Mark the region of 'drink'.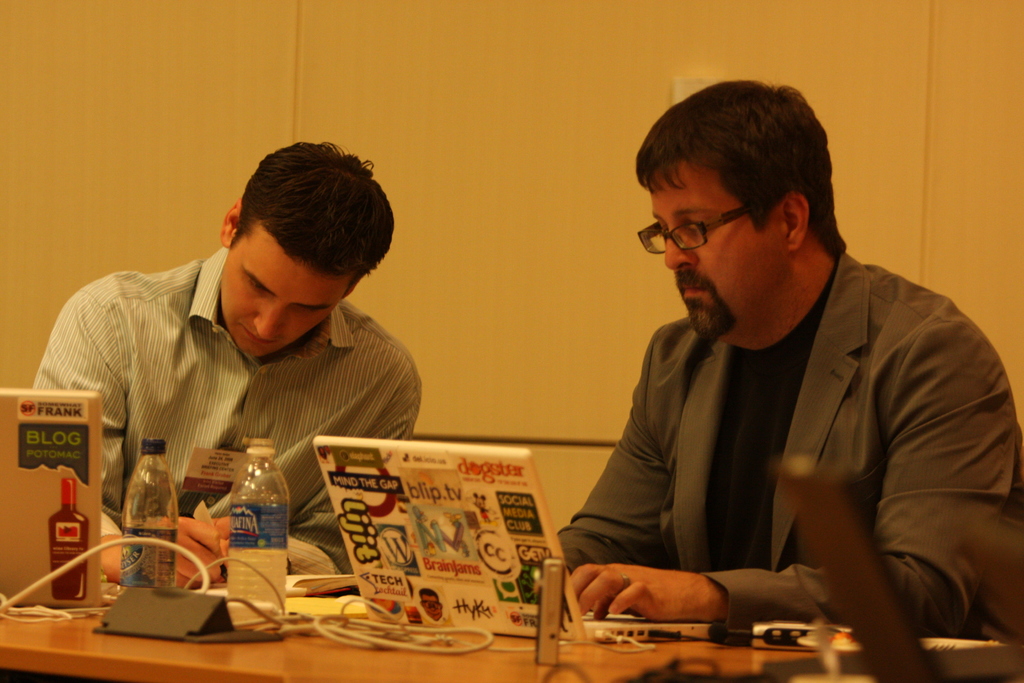
Region: region(225, 543, 287, 617).
